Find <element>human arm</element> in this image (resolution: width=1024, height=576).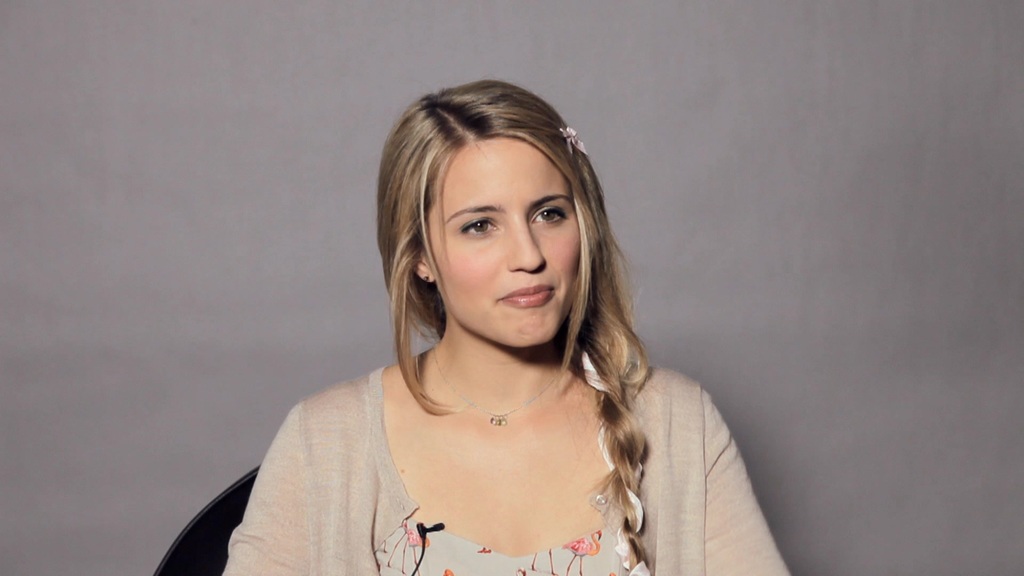
rect(224, 400, 314, 575).
